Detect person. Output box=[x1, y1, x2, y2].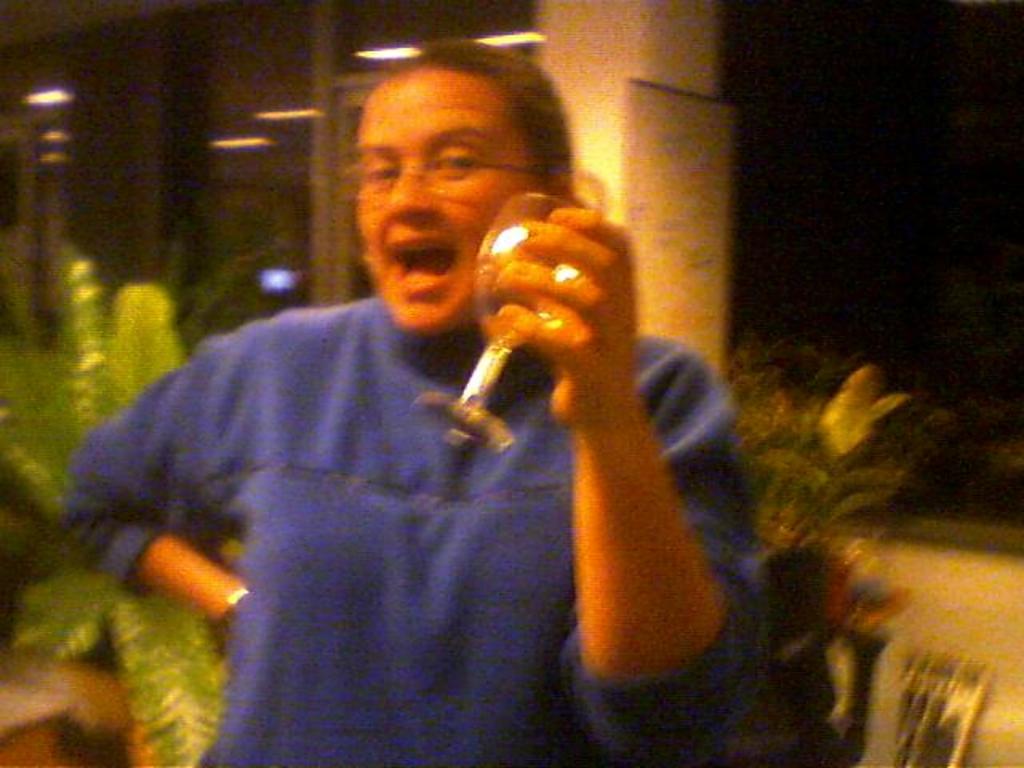
box=[58, 74, 736, 754].
